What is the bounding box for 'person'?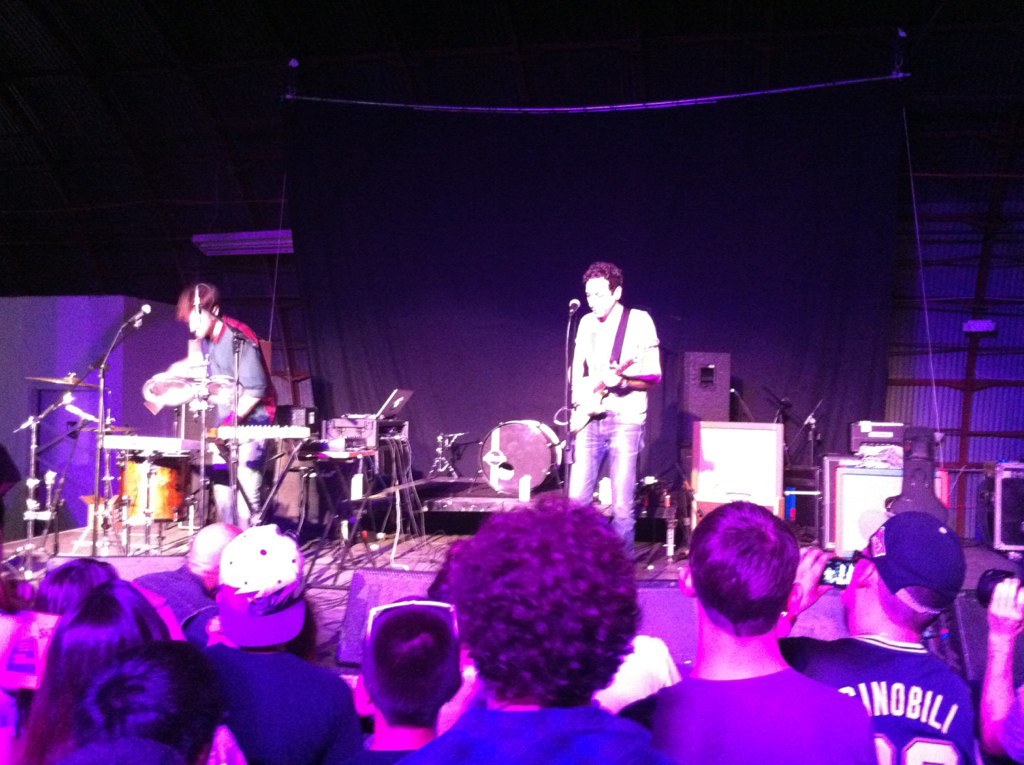
region(39, 564, 101, 616).
